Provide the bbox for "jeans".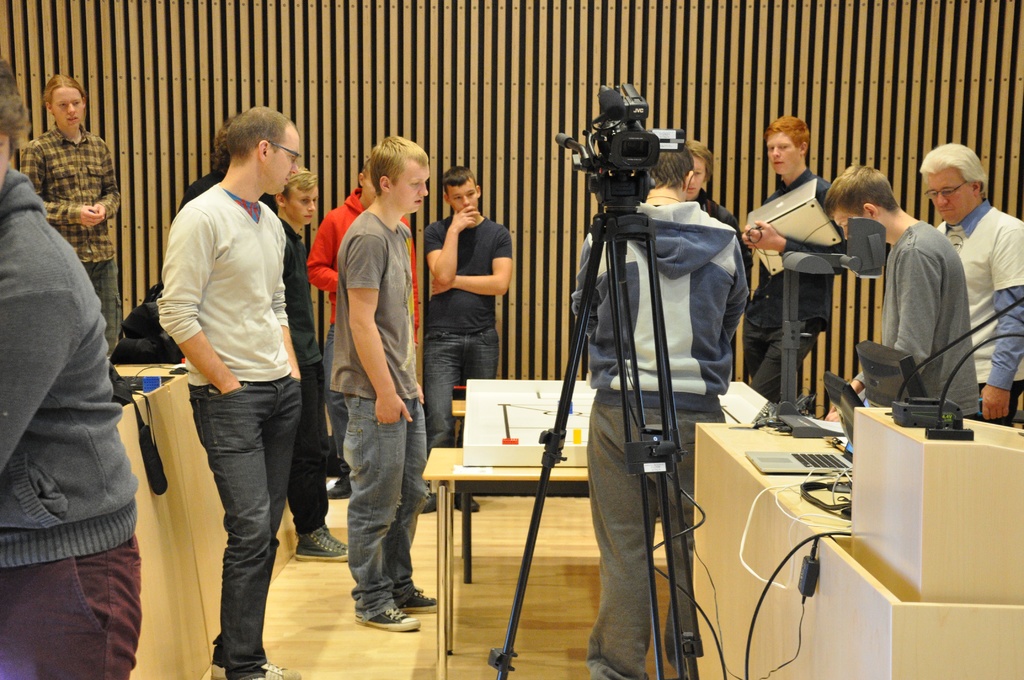
box=[584, 400, 724, 679].
